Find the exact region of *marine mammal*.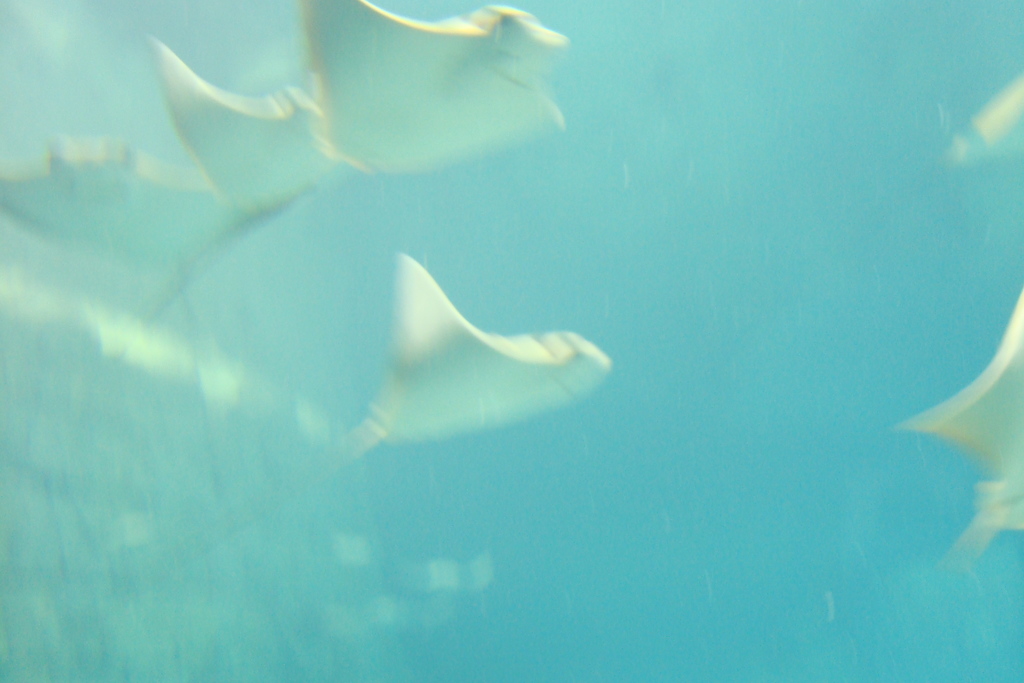
Exact region: BBox(295, 0, 570, 164).
